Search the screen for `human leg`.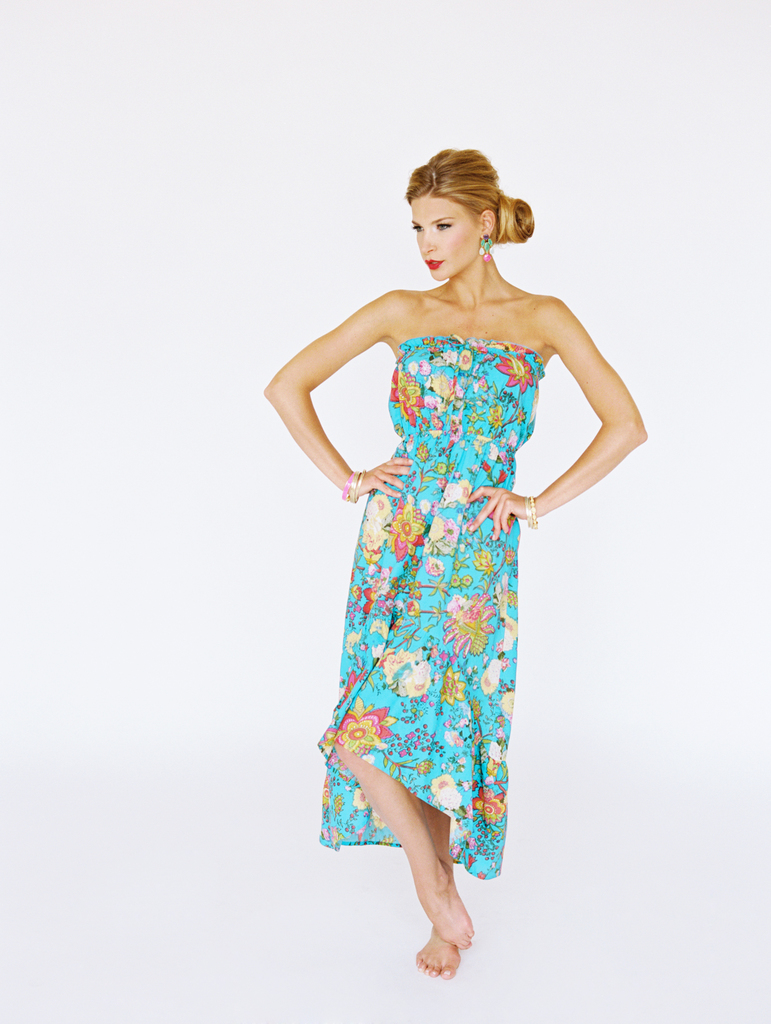
Found at 346/750/471/984.
